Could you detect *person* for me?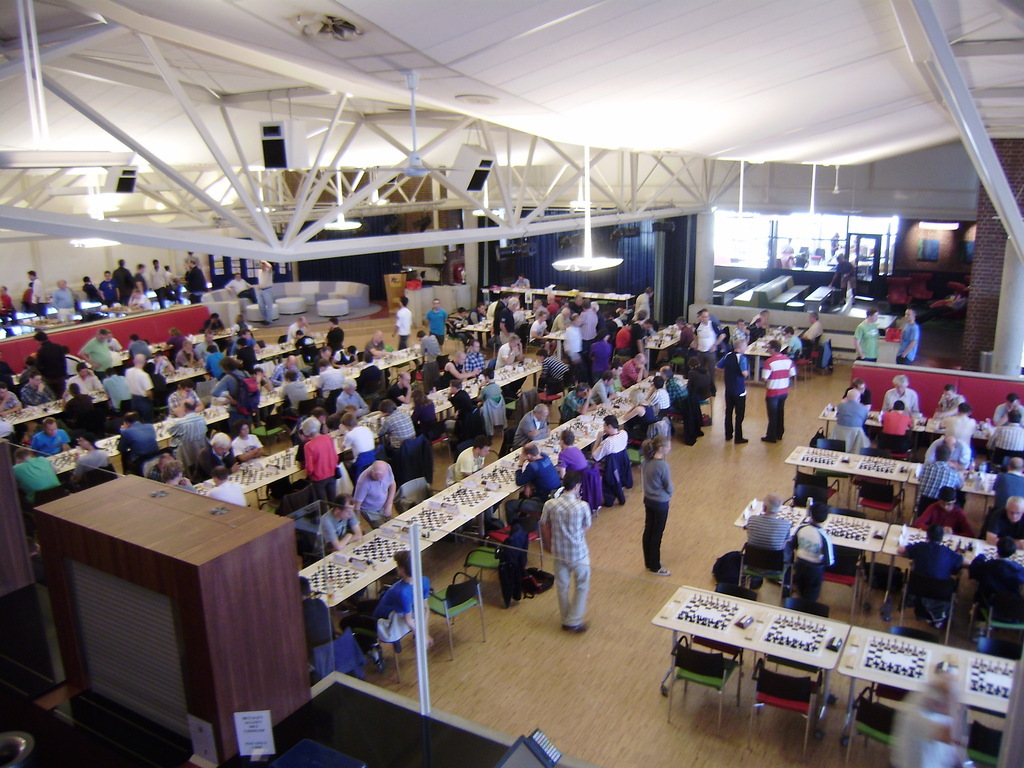
Detection result: {"left": 225, "top": 263, "right": 261, "bottom": 307}.
